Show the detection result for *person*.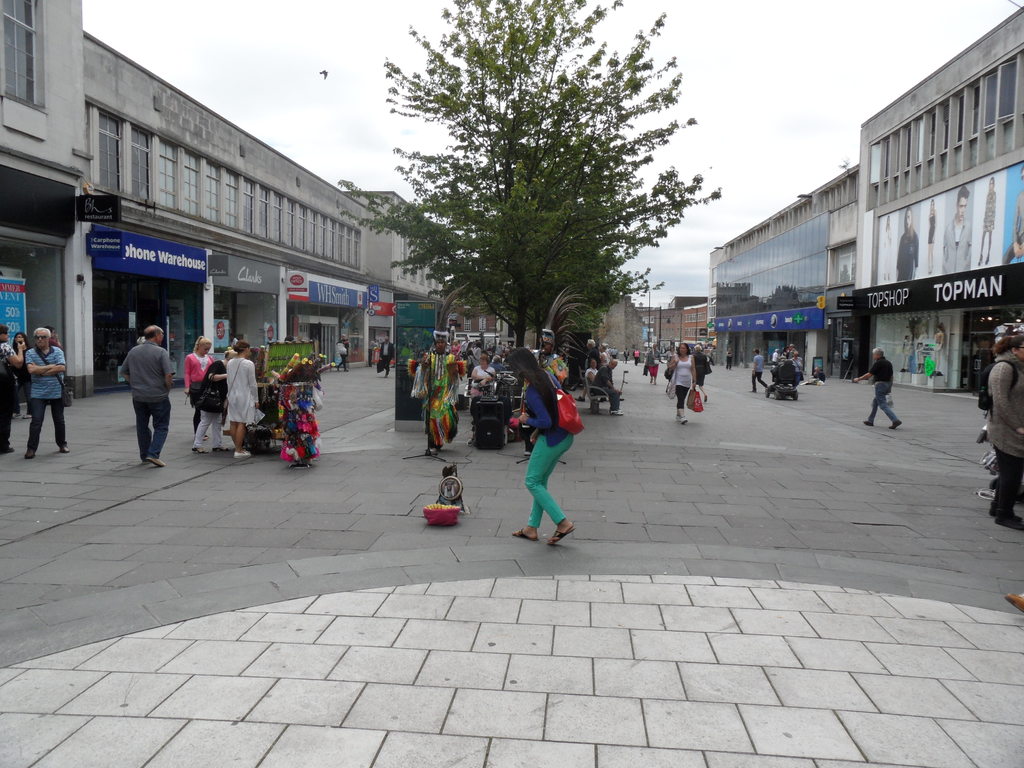
121 316 173 471.
